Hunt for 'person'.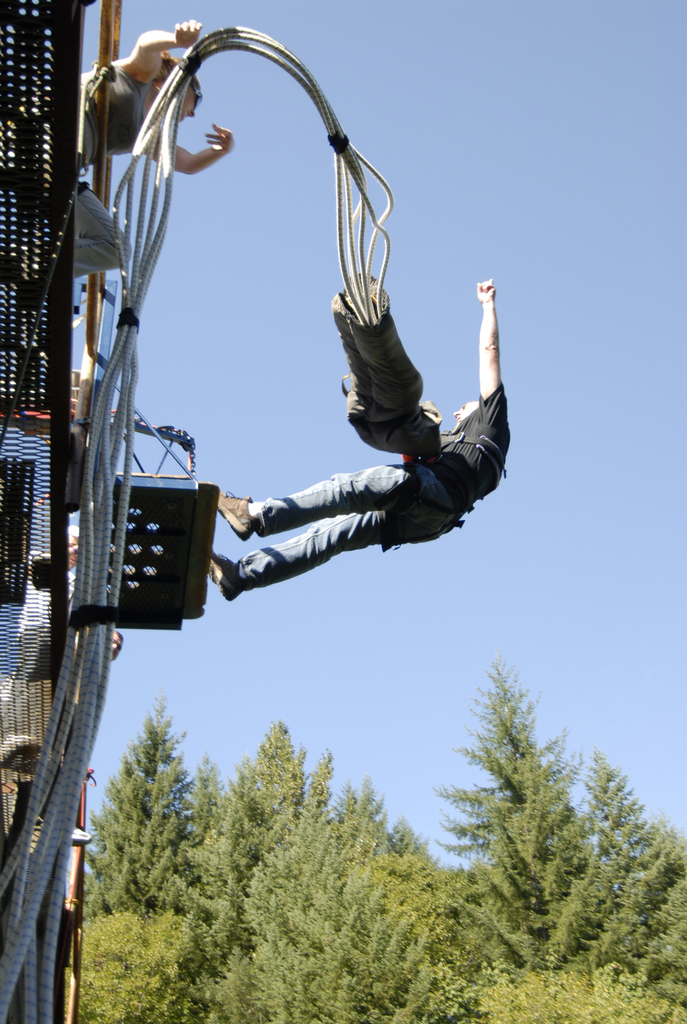
Hunted down at (75, 19, 240, 290).
